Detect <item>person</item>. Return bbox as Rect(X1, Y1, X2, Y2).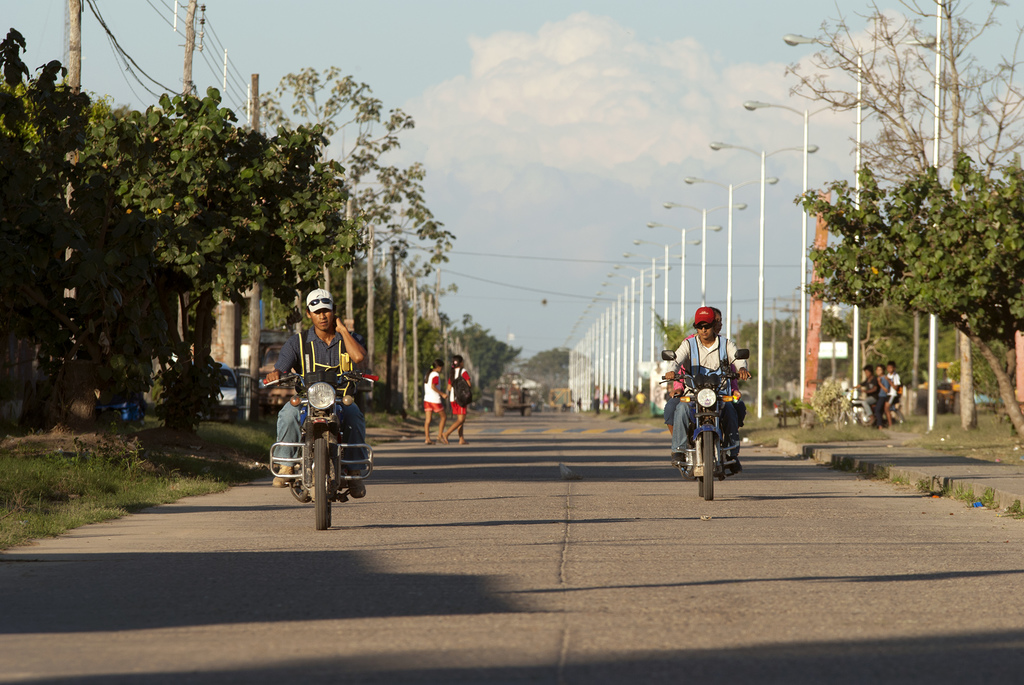
Rect(268, 281, 383, 503).
